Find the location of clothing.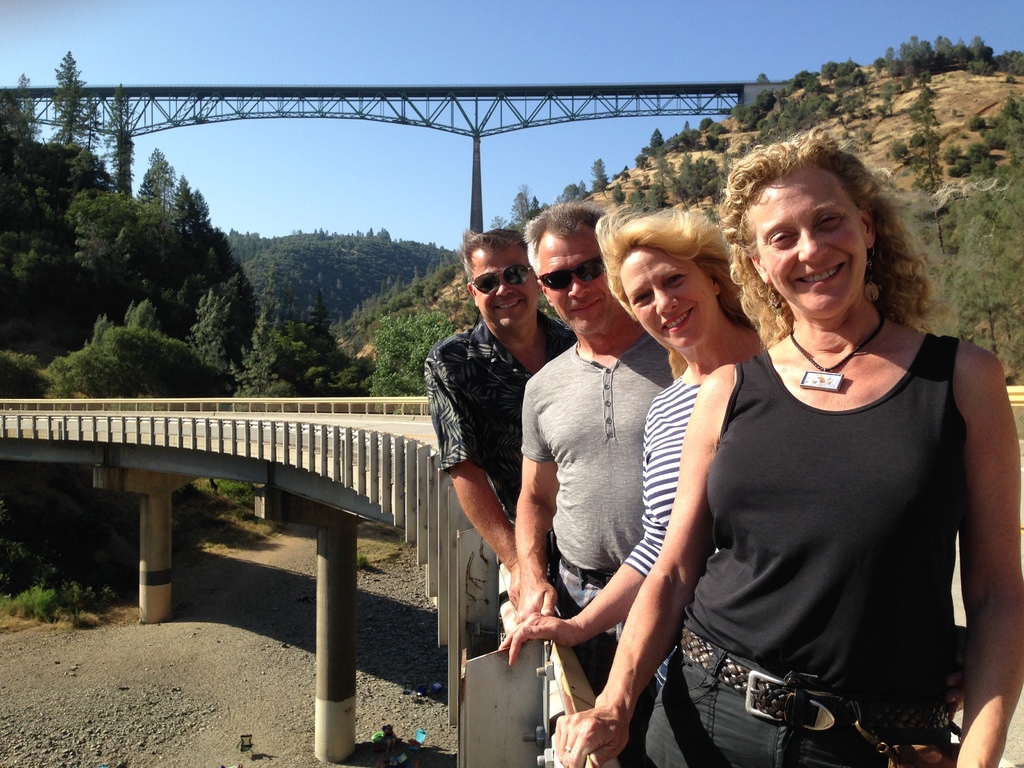
Location: <box>520,333,680,688</box>.
